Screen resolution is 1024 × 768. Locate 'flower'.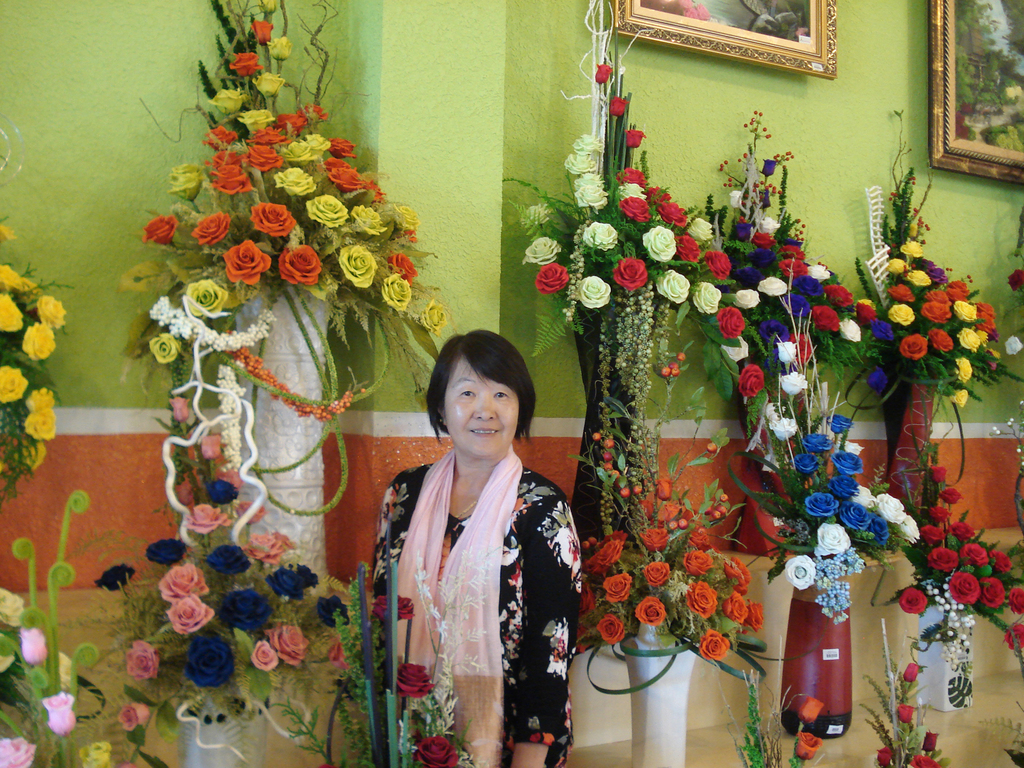
[x1=0, y1=735, x2=36, y2=767].
